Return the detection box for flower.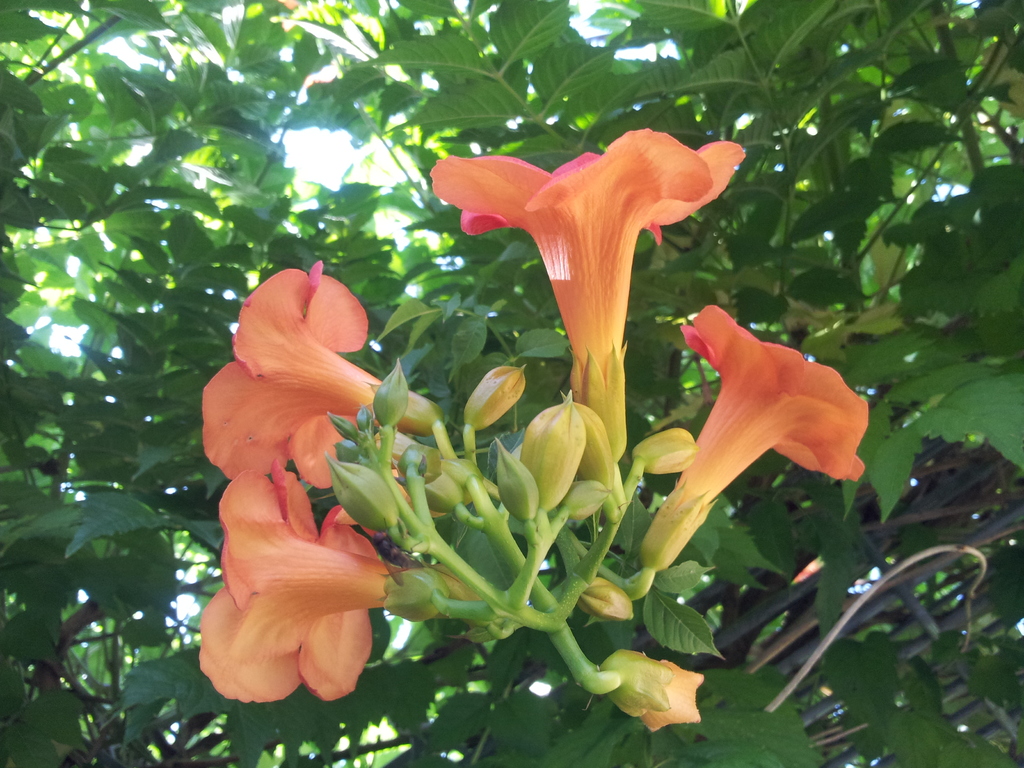
(639, 308, 869, 570).
